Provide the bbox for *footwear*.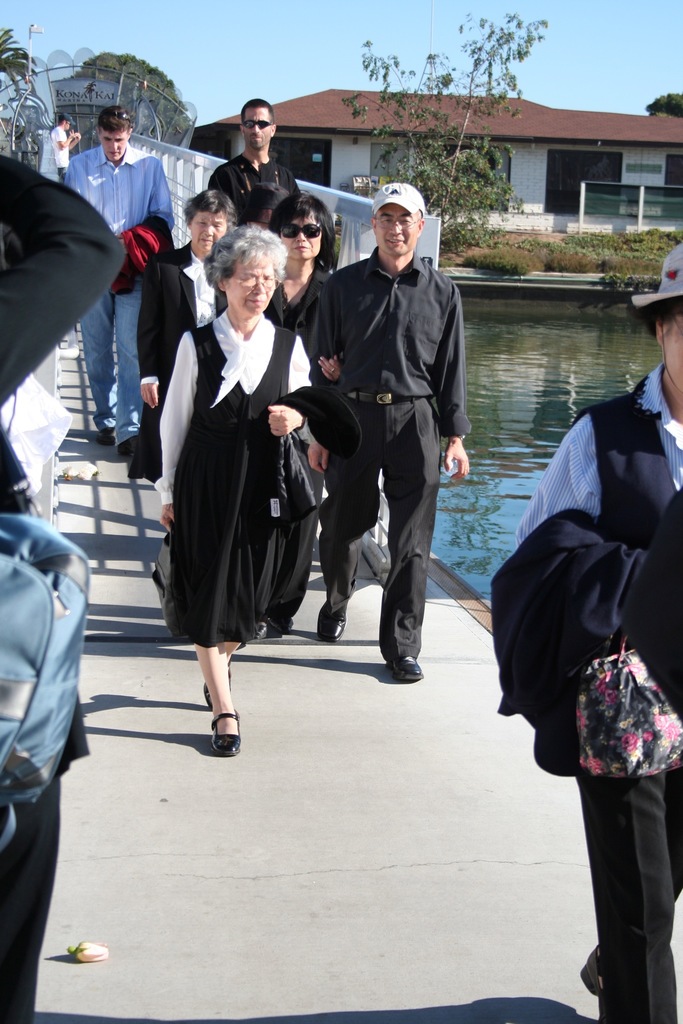
rect(386, 652, 420, 683).
